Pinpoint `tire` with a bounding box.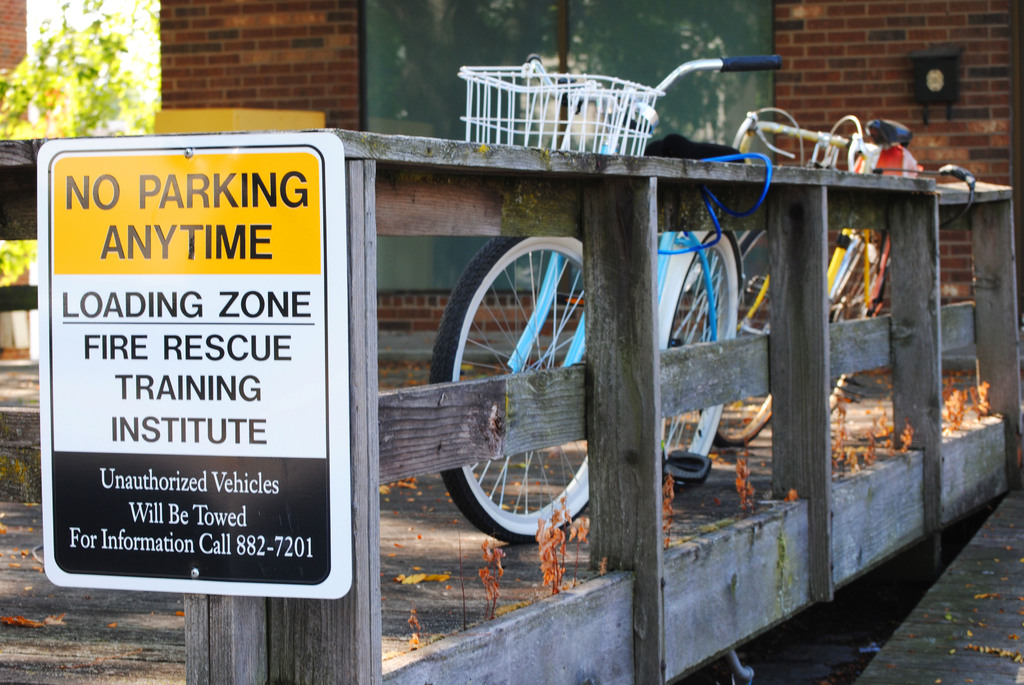
418,208,618,570.
